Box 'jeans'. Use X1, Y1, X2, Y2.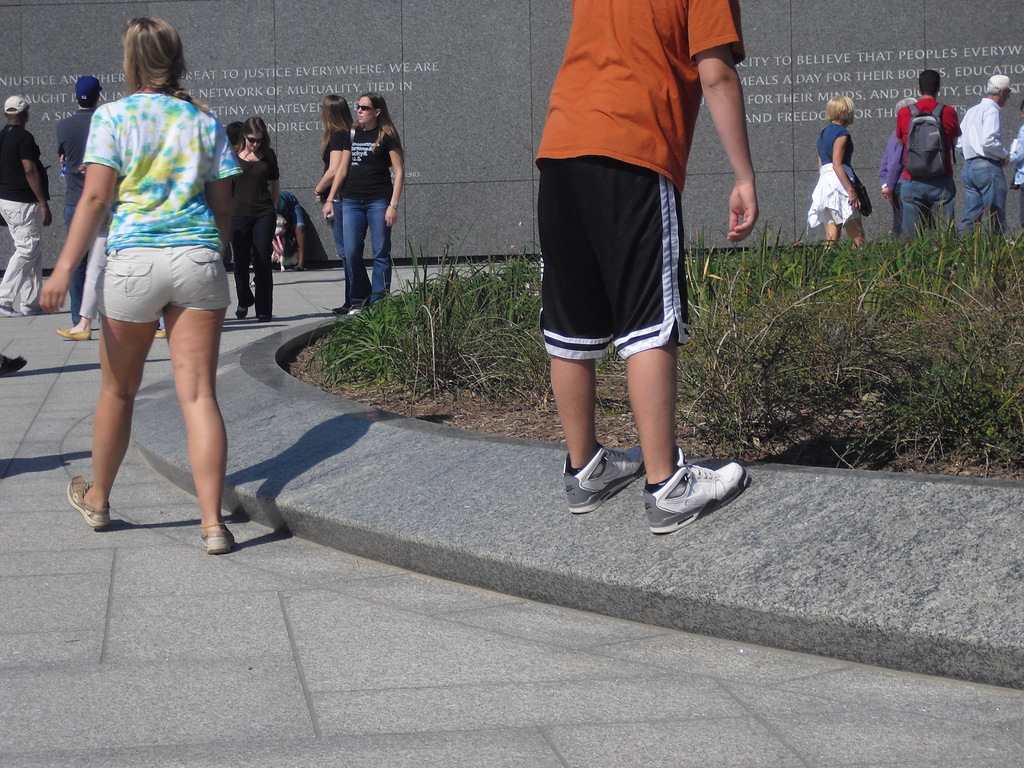
326, 195, 344, 259.
